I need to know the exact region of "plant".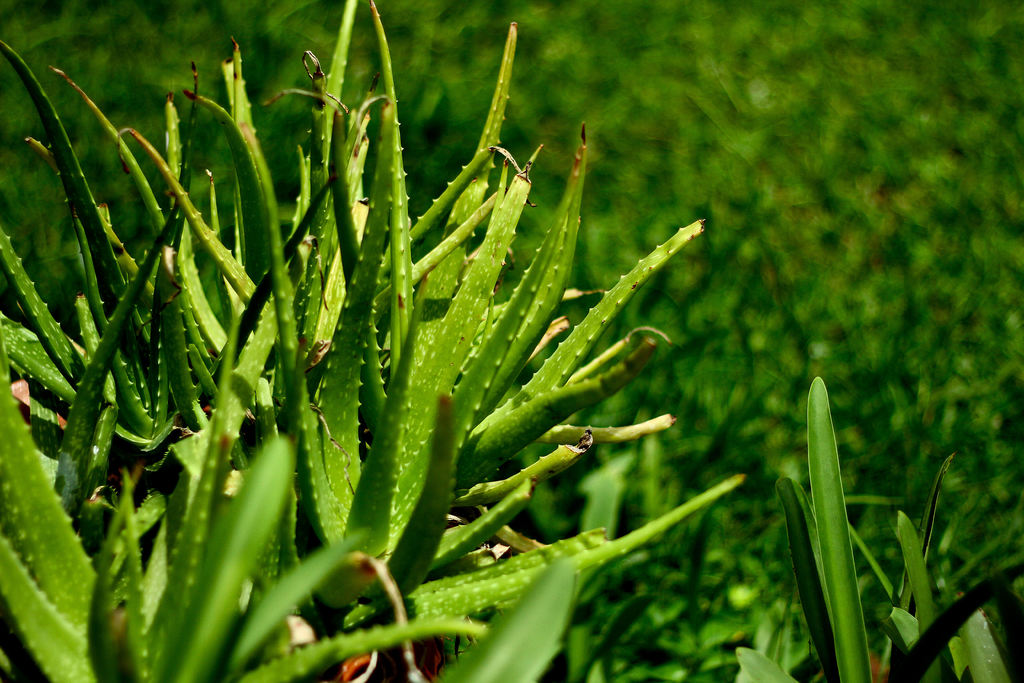
Region: region(734, 374, 1016, 682).
